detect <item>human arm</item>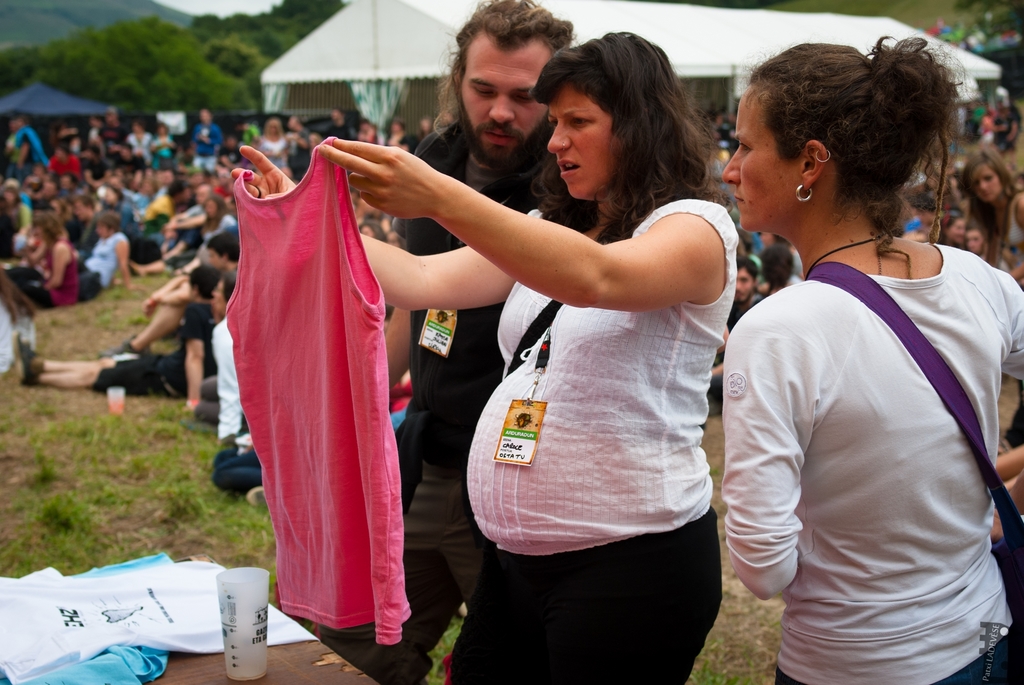
<box>163,211,210,228</box>
